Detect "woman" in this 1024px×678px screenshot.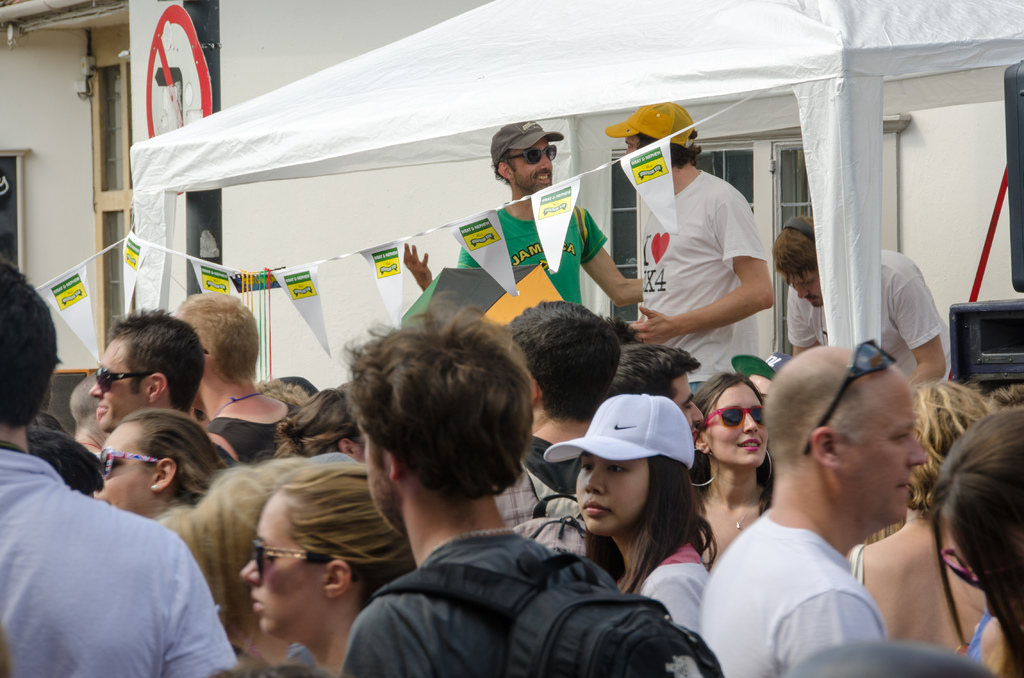
Detection: bbox=[542, 394, 717, 640].
